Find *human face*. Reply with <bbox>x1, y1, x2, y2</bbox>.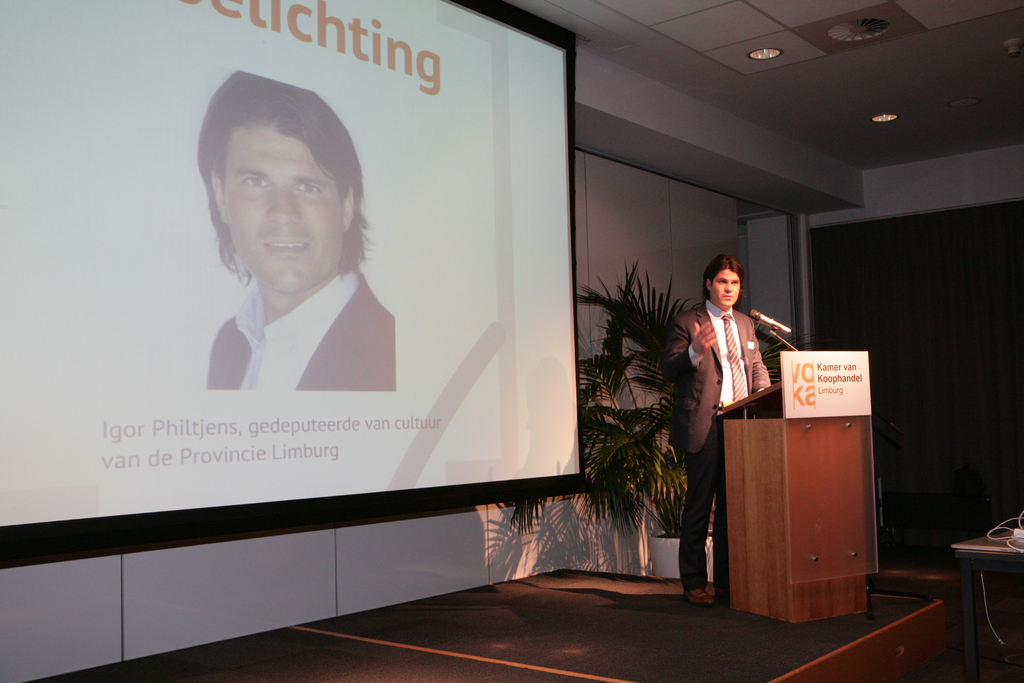
<bbox>221, 124, 342, 293</bbox>.
